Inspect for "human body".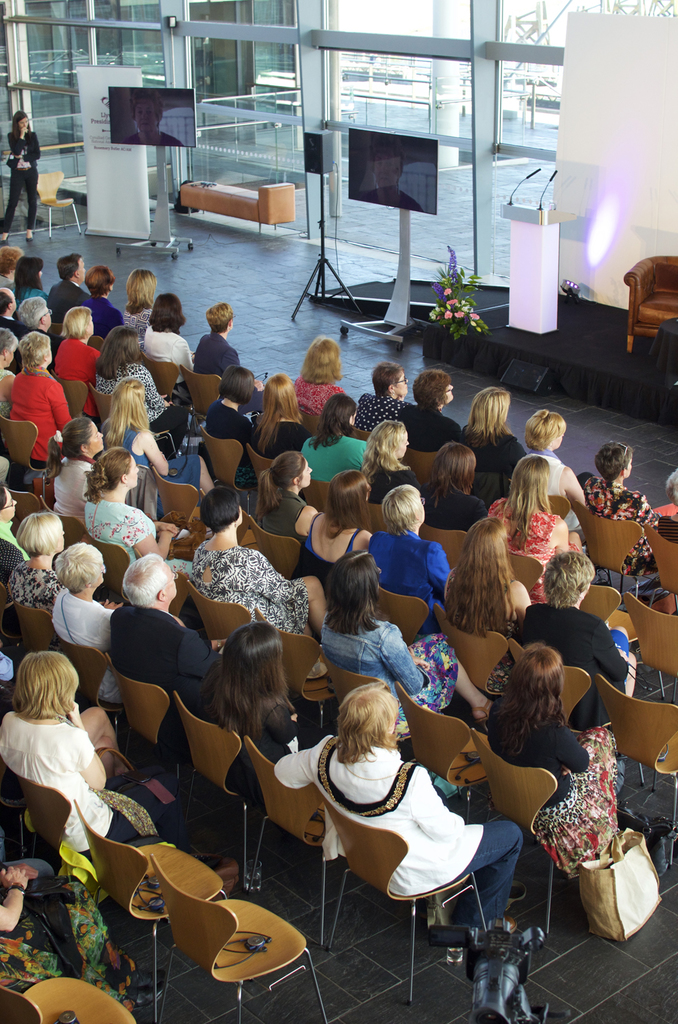
Inspection: [277, 737, 533, 945].
